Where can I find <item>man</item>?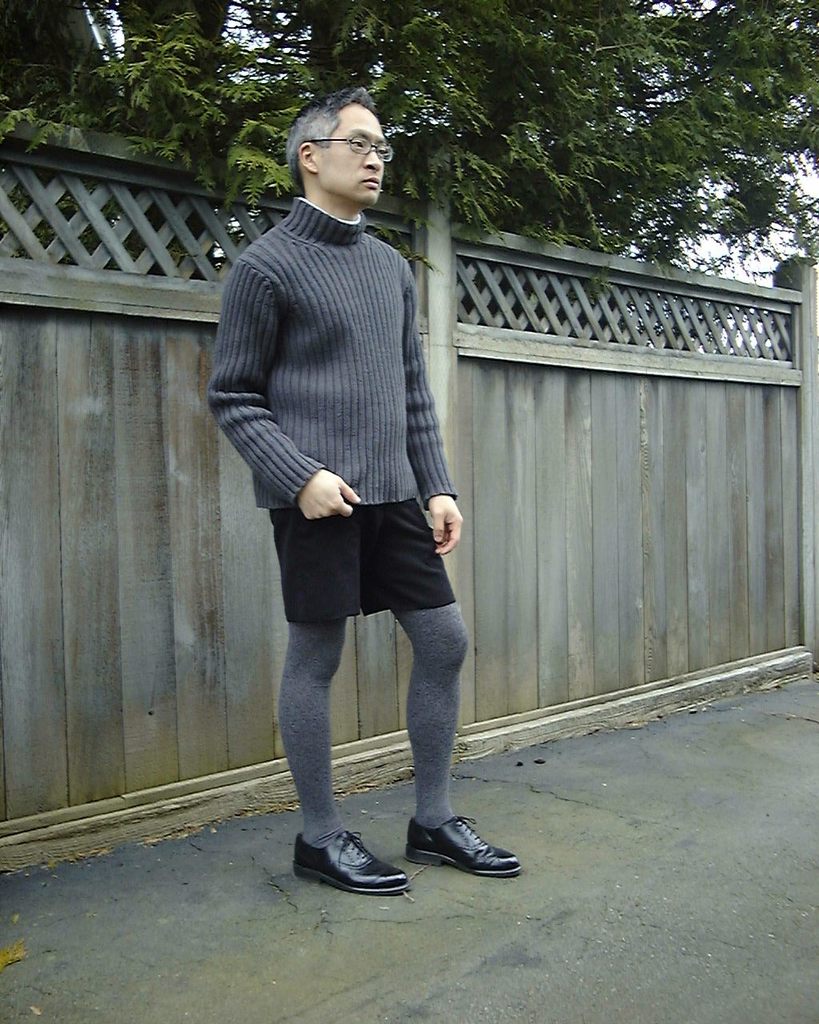
You can find it at box(220, 109, 485, 903).
